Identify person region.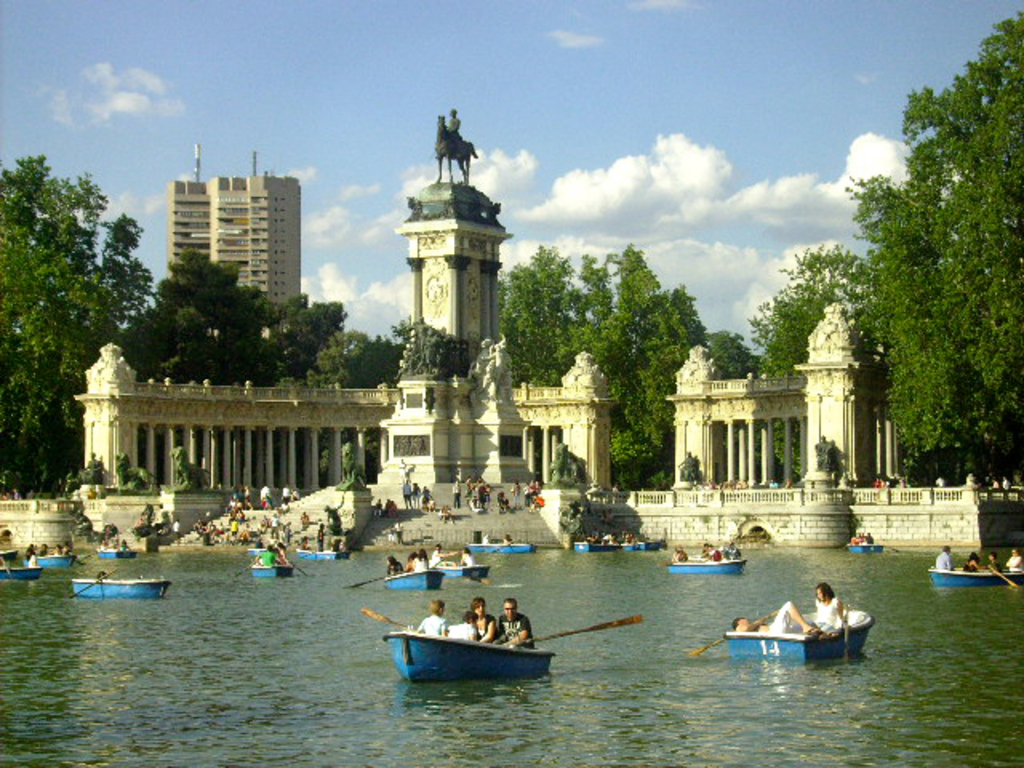
Region: x1=386, y1=555, x2=403, y2=576.
